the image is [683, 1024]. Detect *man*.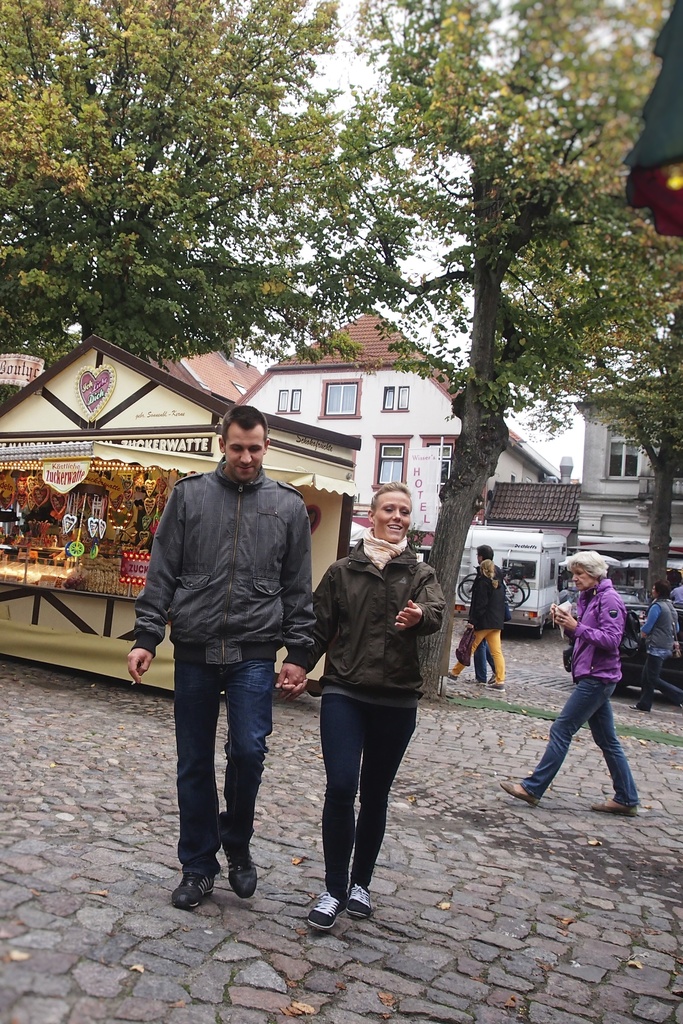
Detection: (133, 410, 327, 908).
